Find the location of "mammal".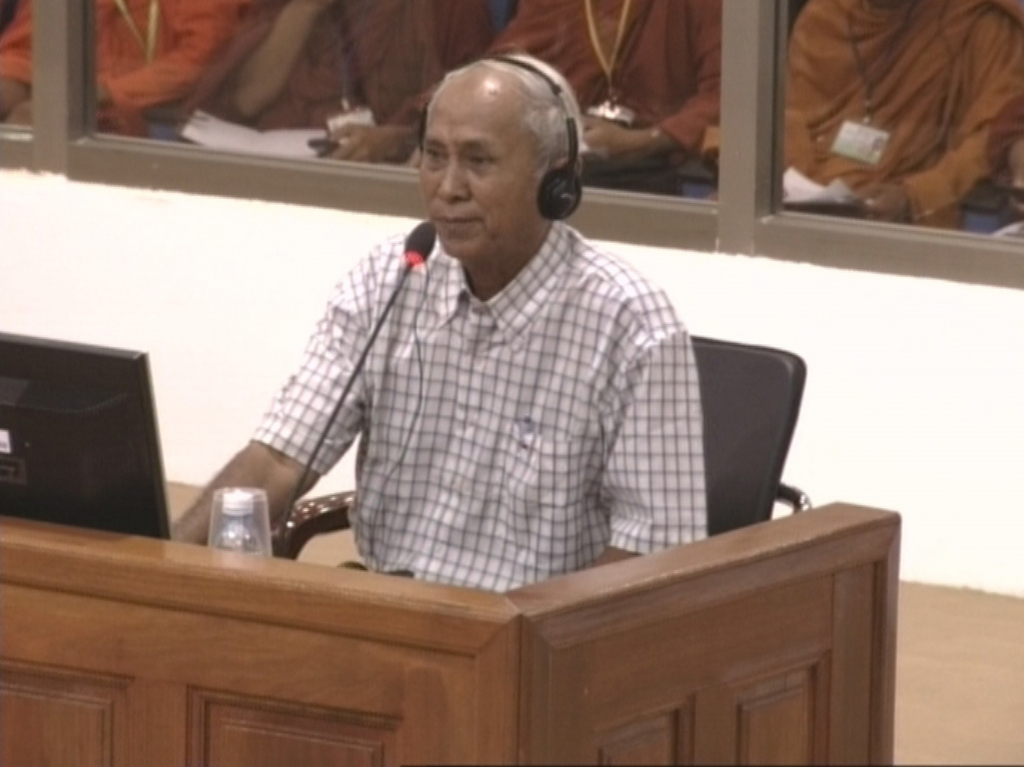
Location: detection(695, 0, 1023, 224).
